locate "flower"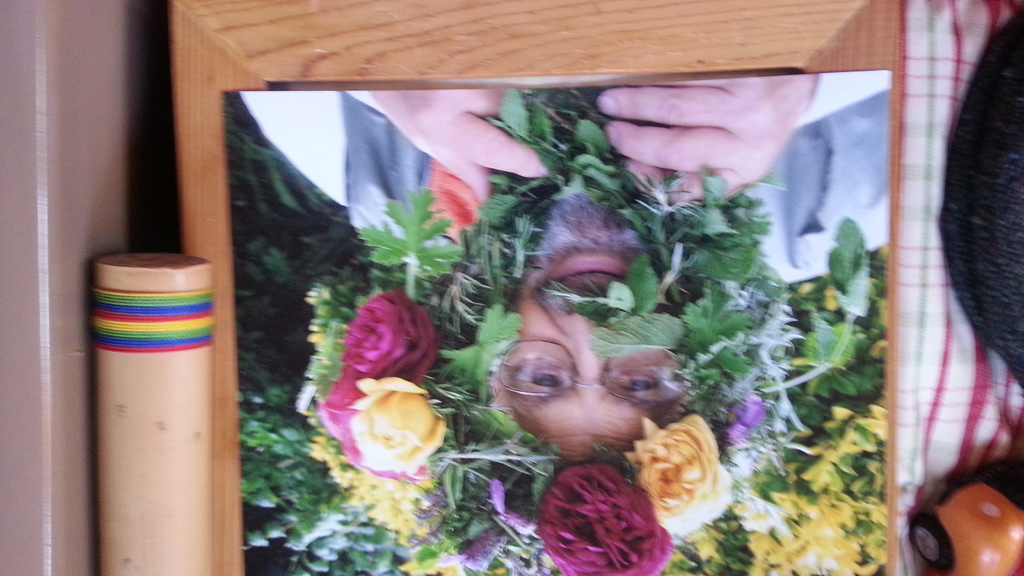
460, 529, 509, 571
